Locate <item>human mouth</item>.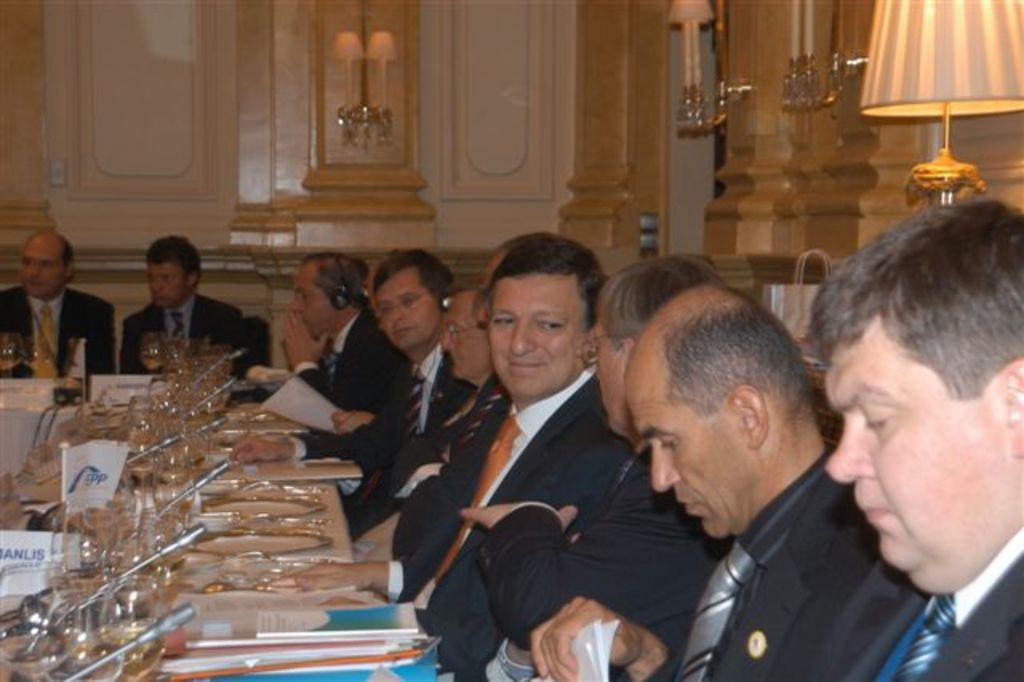
Bounding box: <region>514, 362, 542, 367</region>.
